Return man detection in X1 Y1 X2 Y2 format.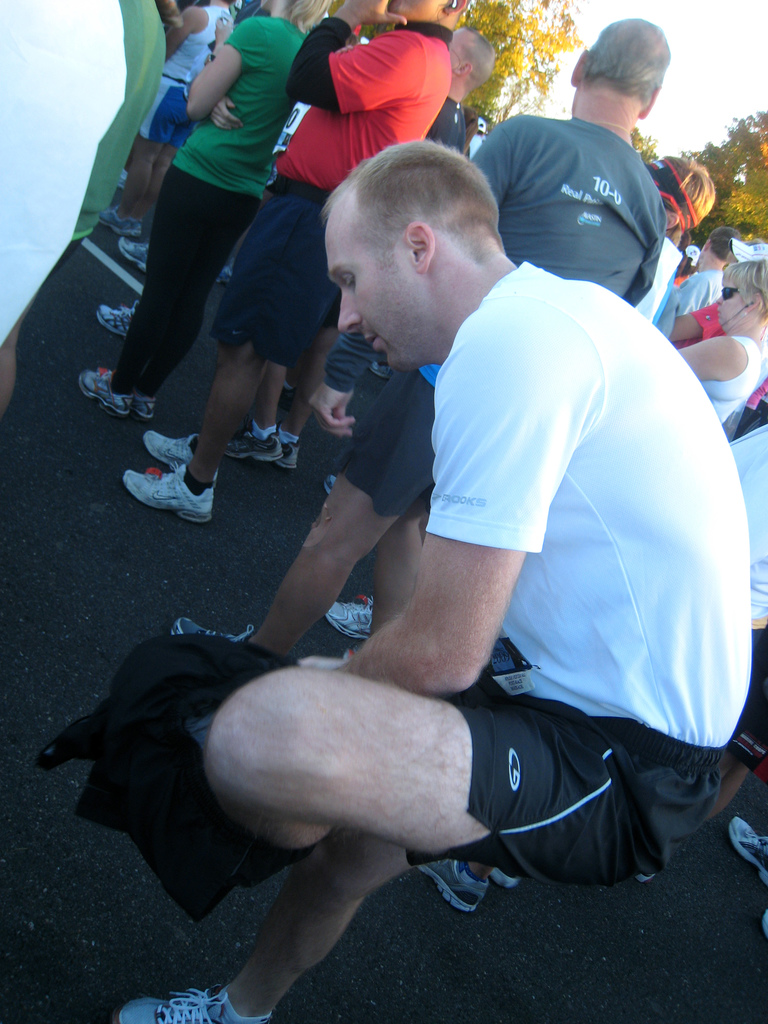
171 19 675 664.
